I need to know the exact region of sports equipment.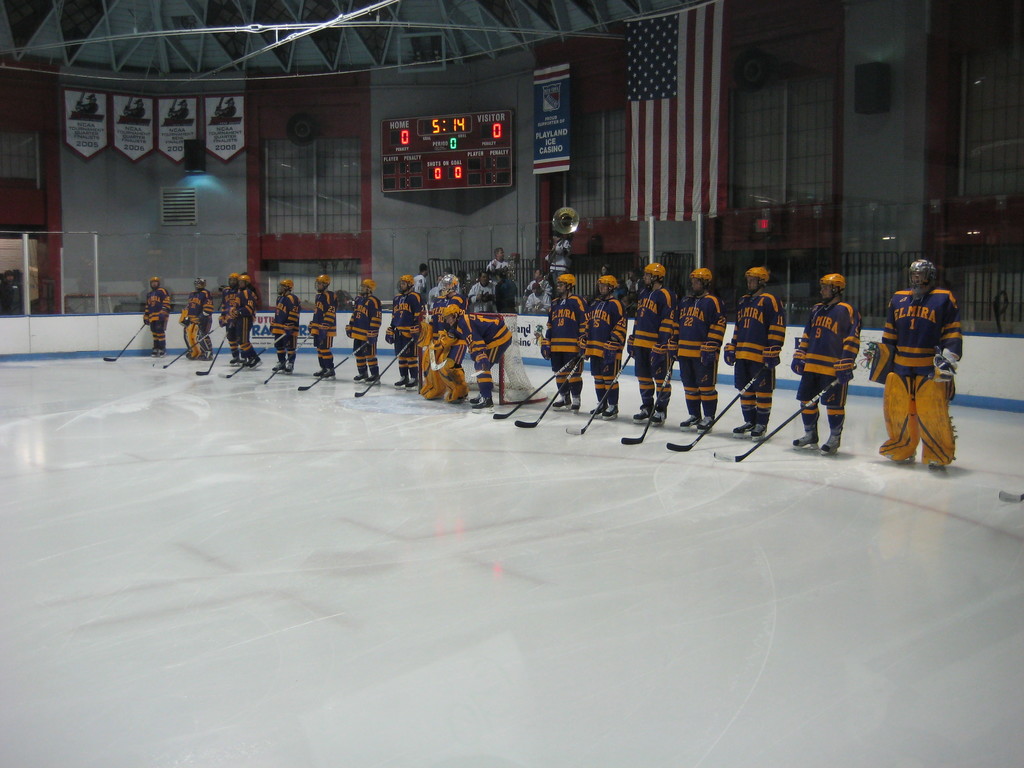
Region: 218,329,286,378.
